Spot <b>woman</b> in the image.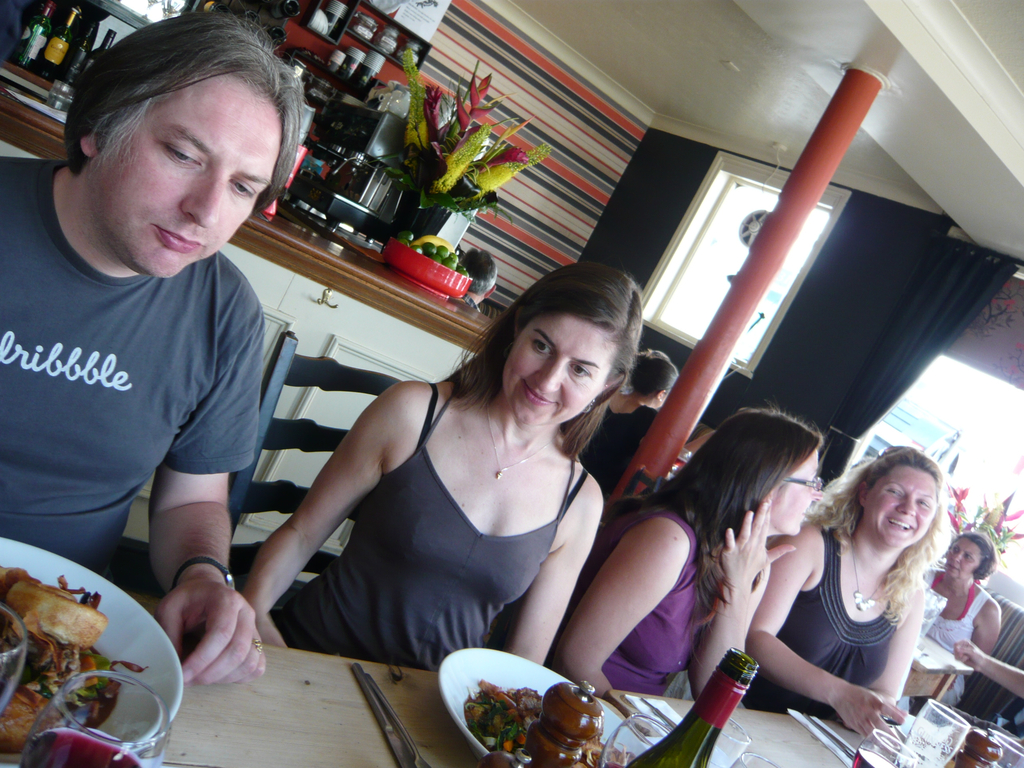
<b>woman</b> found at (left=909, top=514, right=1023, bottom=662).
